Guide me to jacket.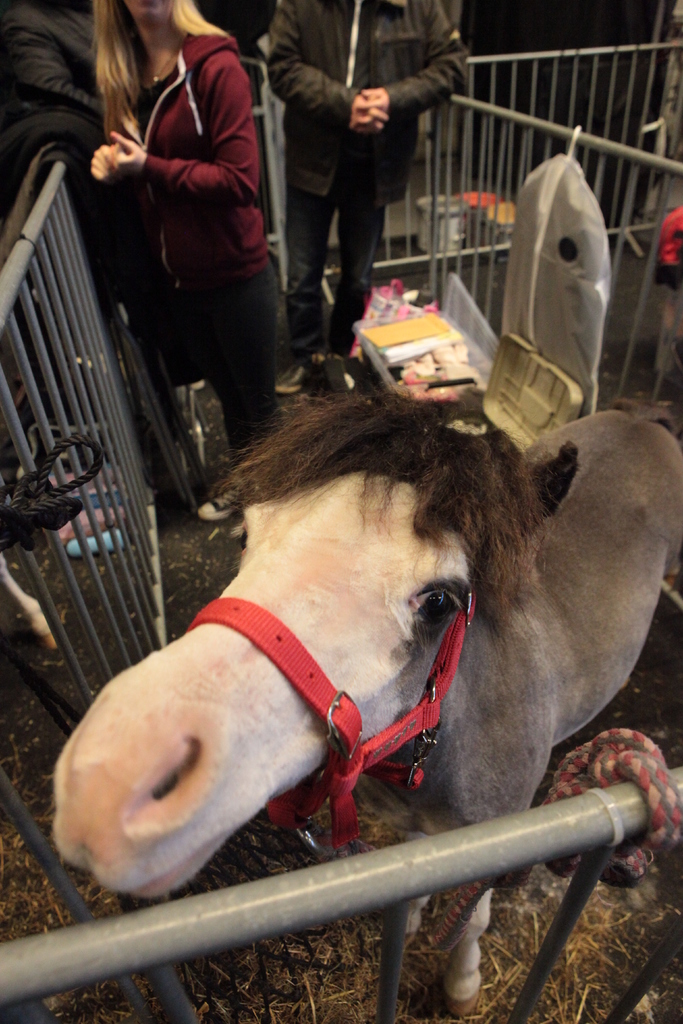
Guidance: <region>113, 25, 272, 289</region>.
